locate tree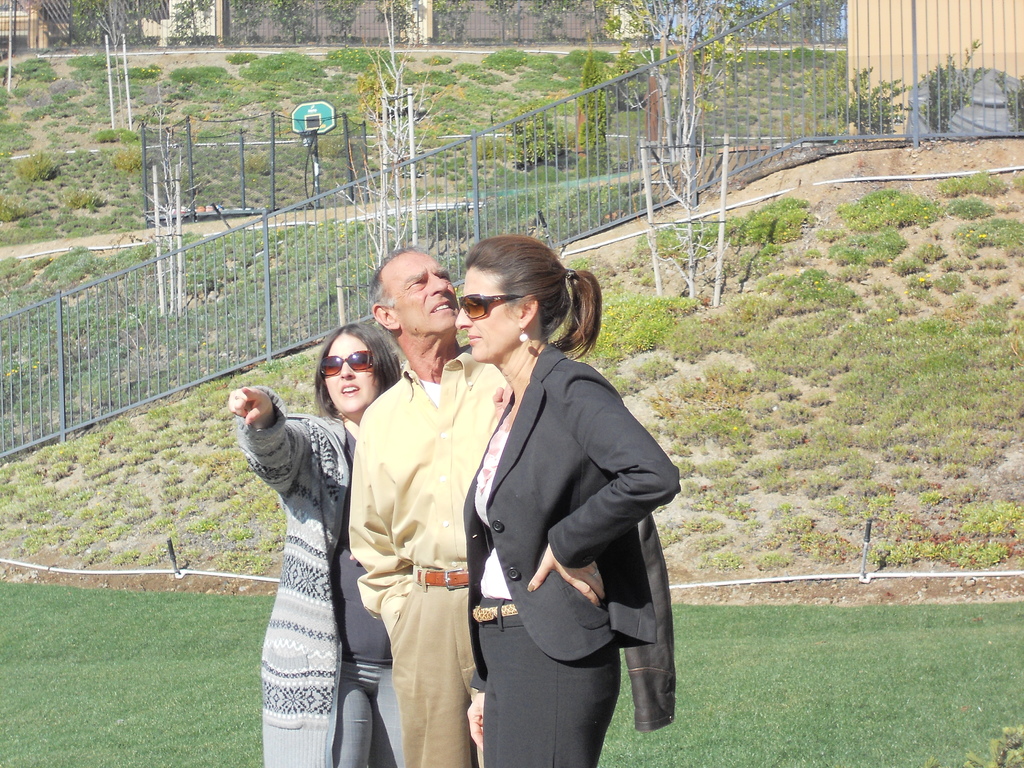
[left=802, top=61, right=910, bottom=146]
